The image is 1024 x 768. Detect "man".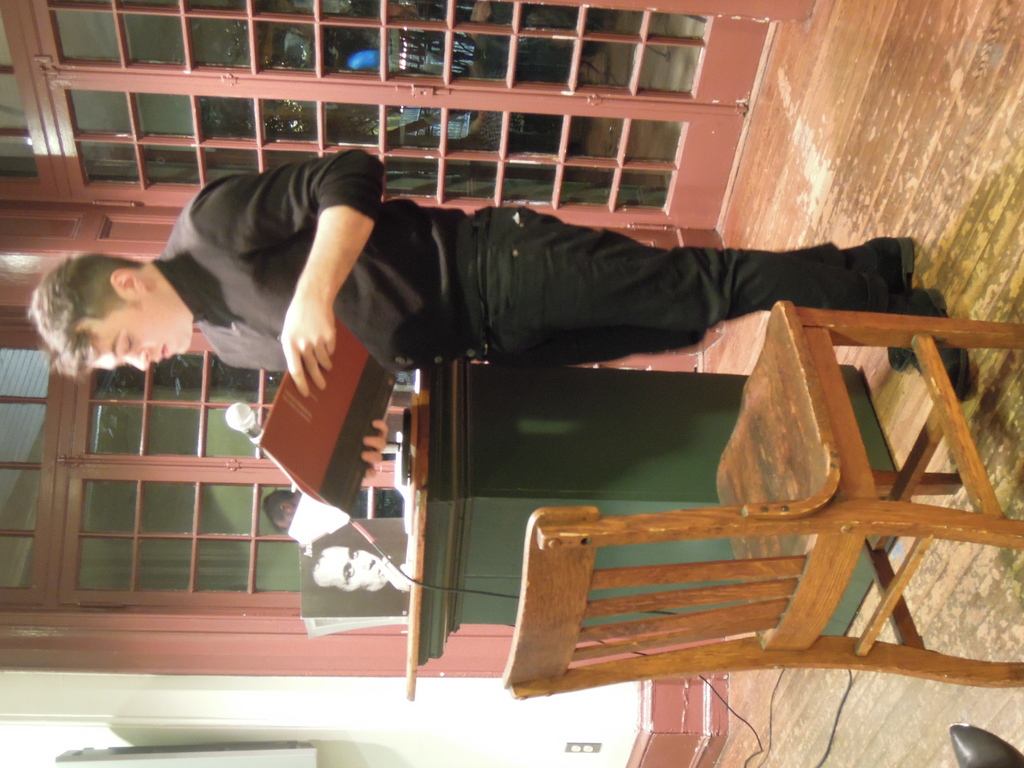
Detection: BBox(260, 488, 405, 532).
